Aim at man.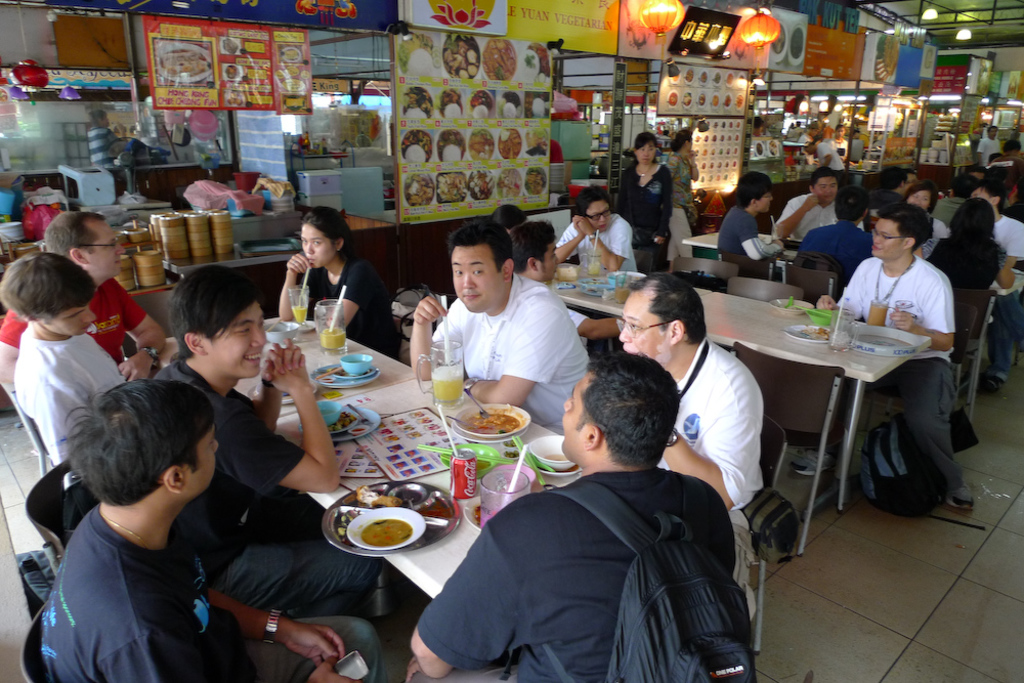
Aimed at box=[772, 169, 863, 242].
